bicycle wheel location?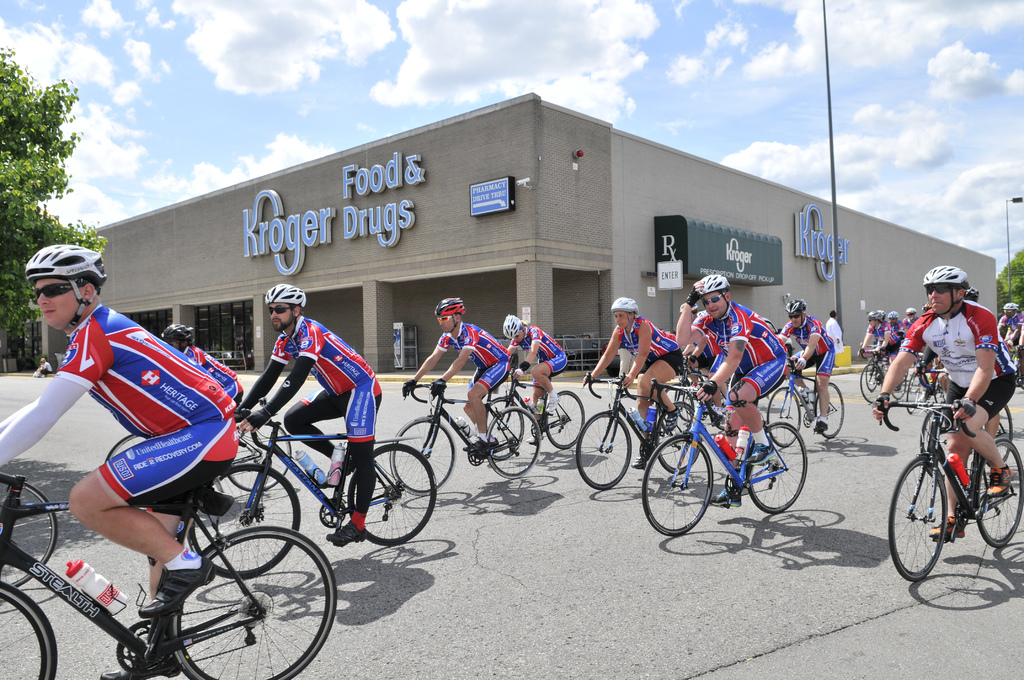
left=888, top=460, right=948, bottom=583
